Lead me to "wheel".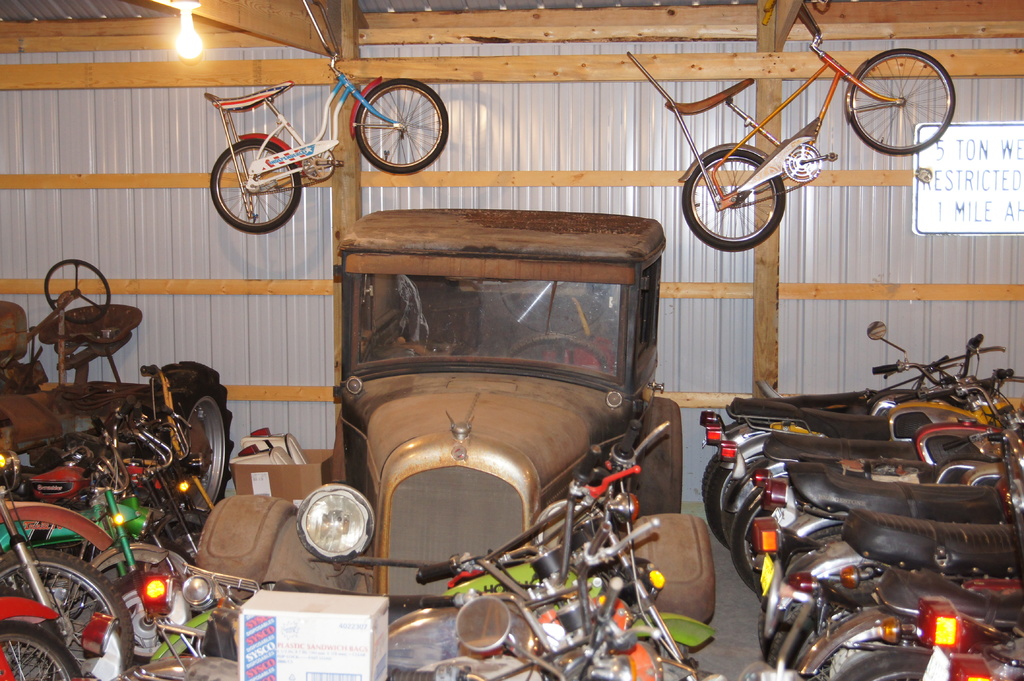
Lead to pyautogui.locateOnScreen(0, 545, 141, 680).
